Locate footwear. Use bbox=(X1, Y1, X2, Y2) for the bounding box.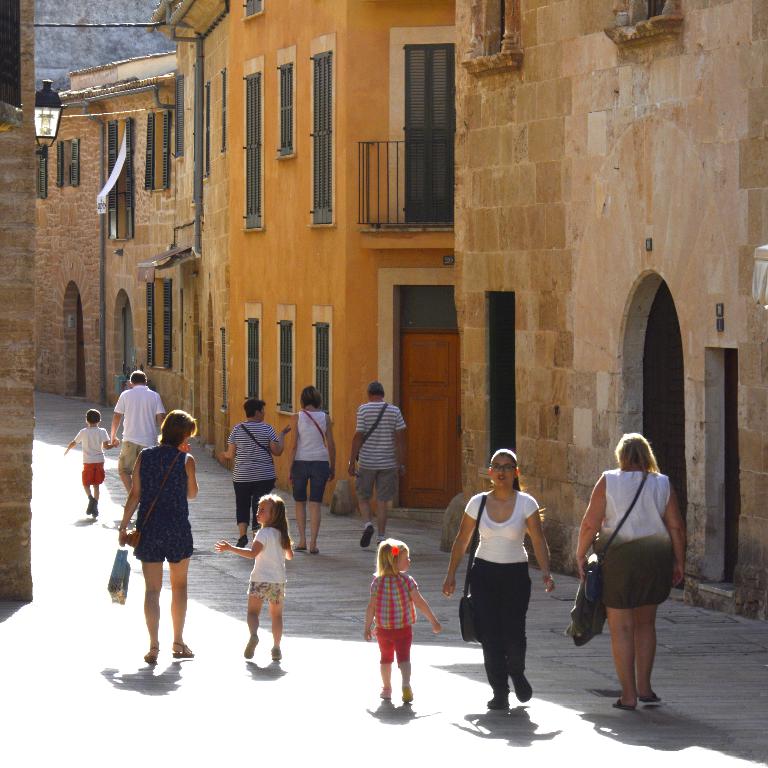
bbox=(487, 688, 510, 712).
